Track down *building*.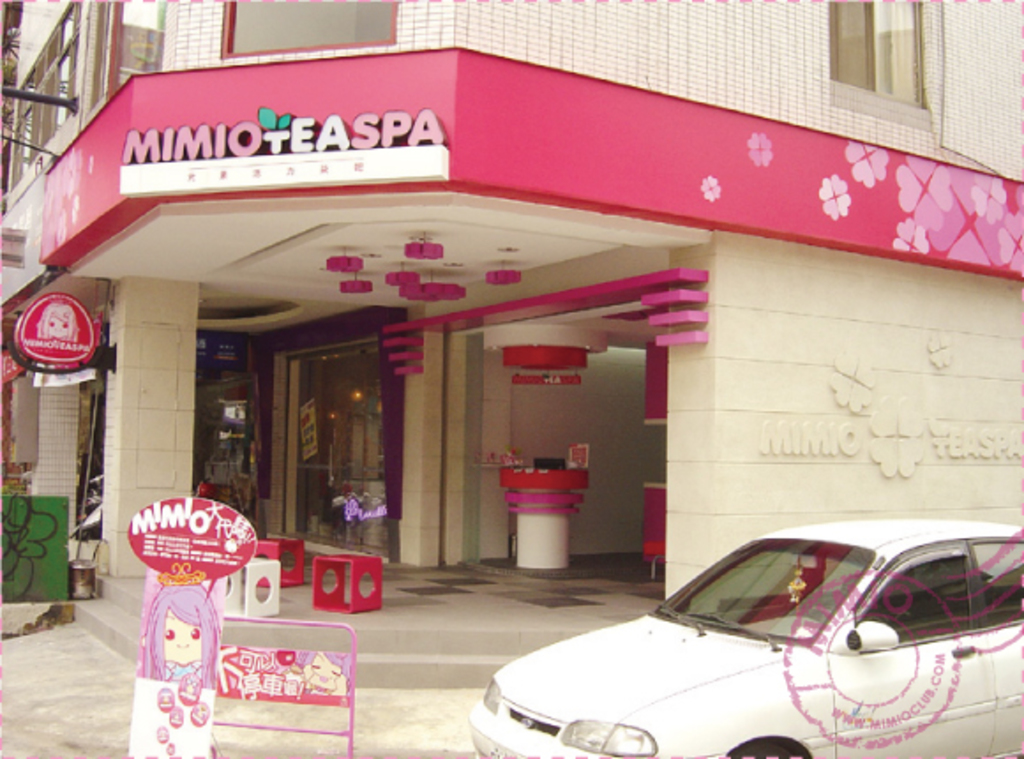
Tracked to 0,0,1022,697.
